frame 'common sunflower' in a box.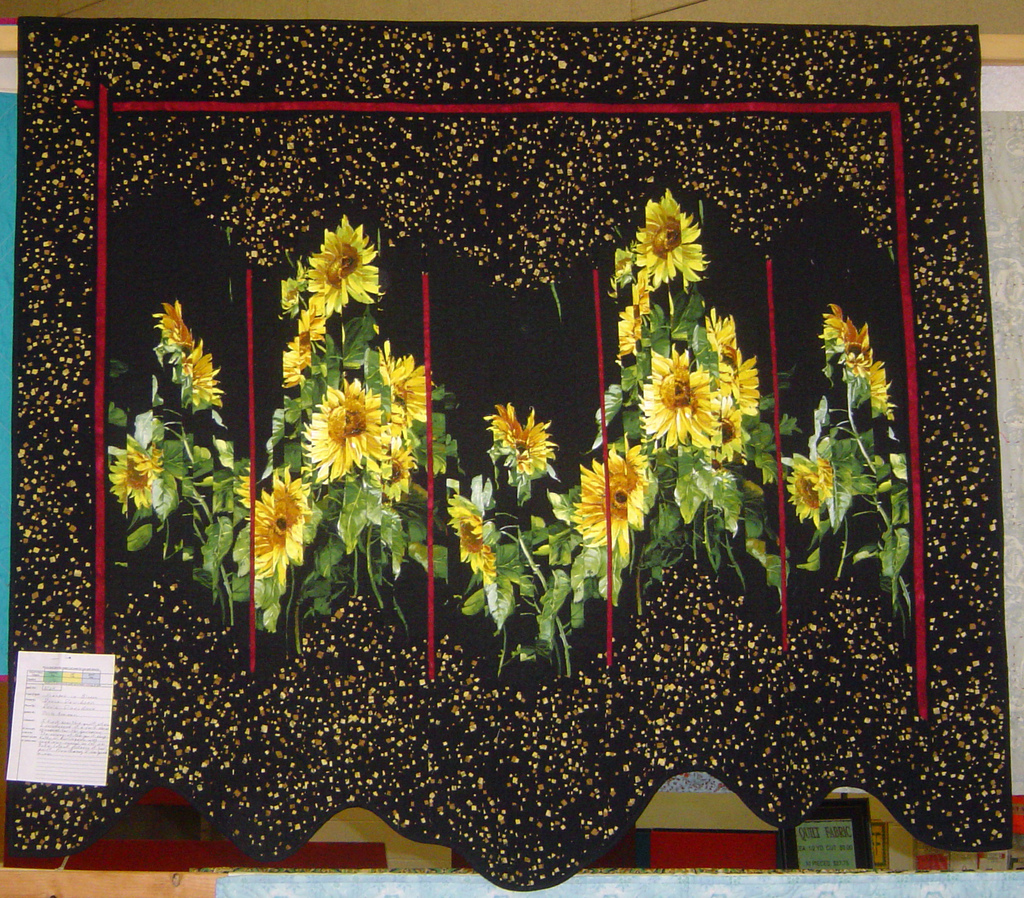
641, 193, 700, 295.
